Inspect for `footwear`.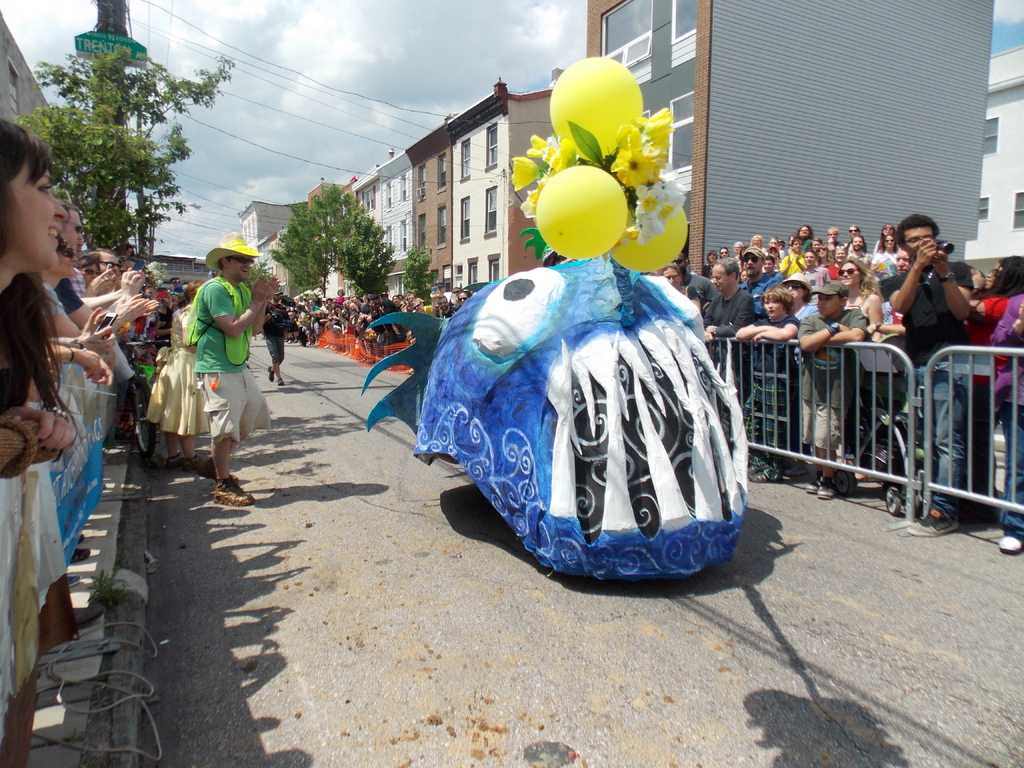
Inspection: 996/533/1023/556.
